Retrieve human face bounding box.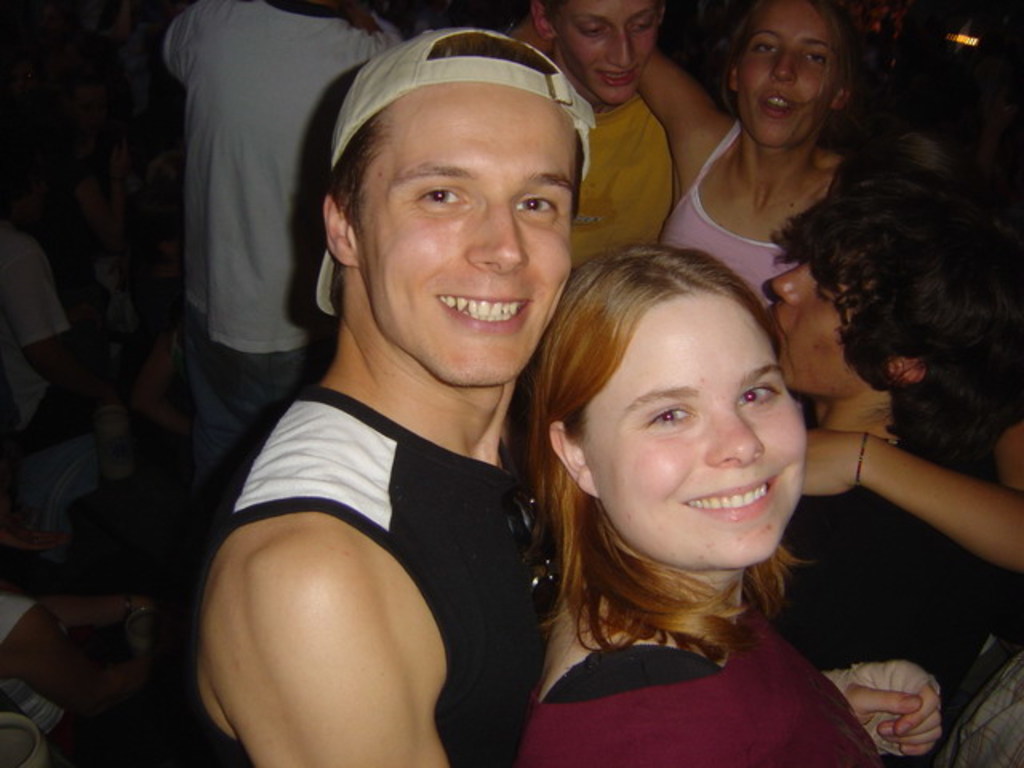
Bounding box: 360, 83, 584, 392.
